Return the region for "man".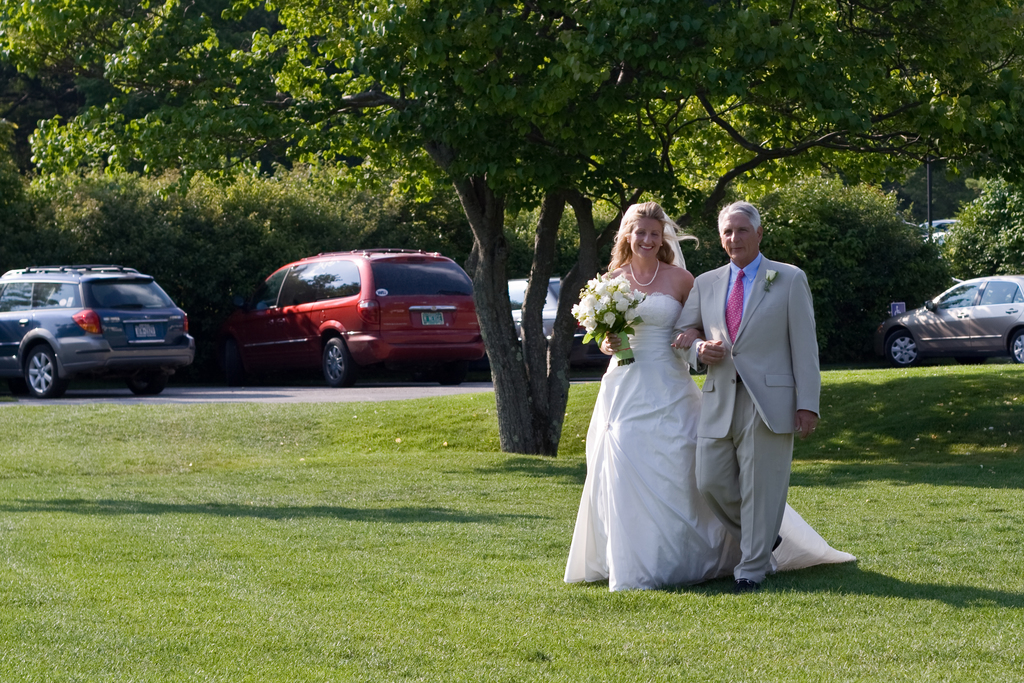
bbox(668, 157, 836, 595).
